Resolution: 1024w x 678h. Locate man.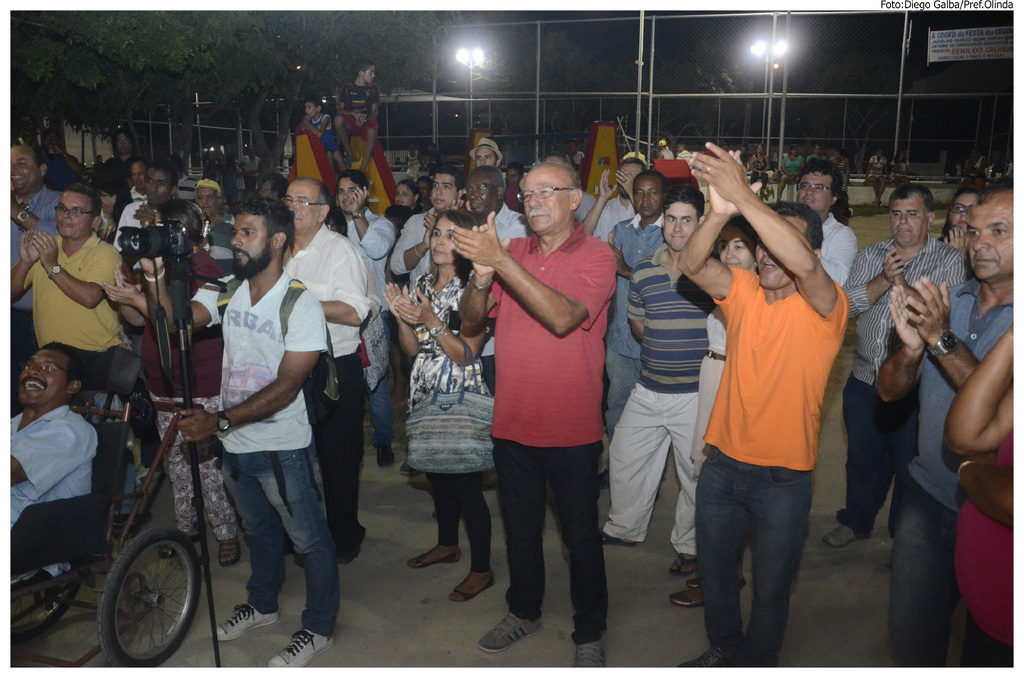
l=276, t=175, r=372, b=565.
